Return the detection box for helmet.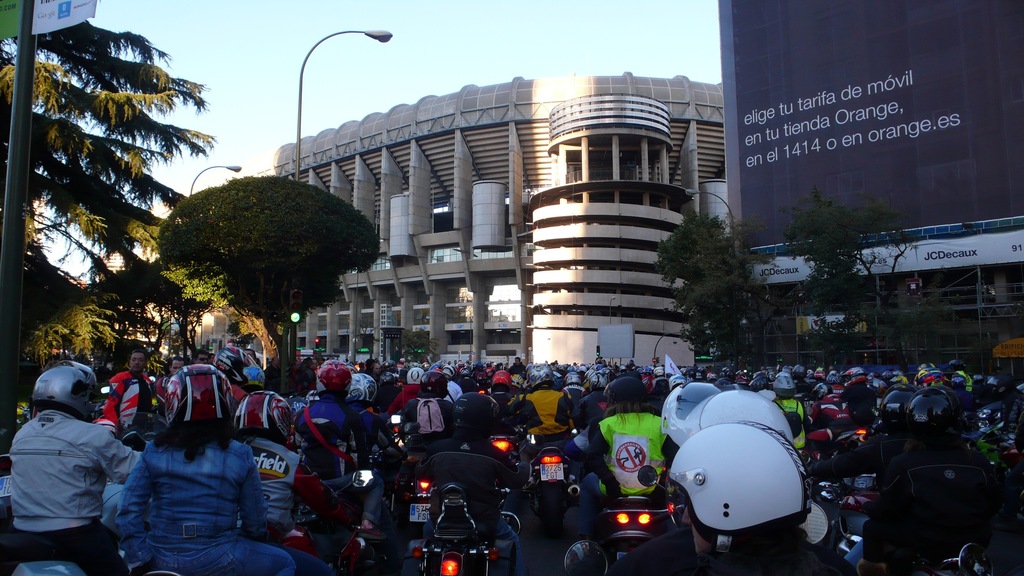
{"x1": 740, "y1": 369, "x2": 781, "y2": 394}.
